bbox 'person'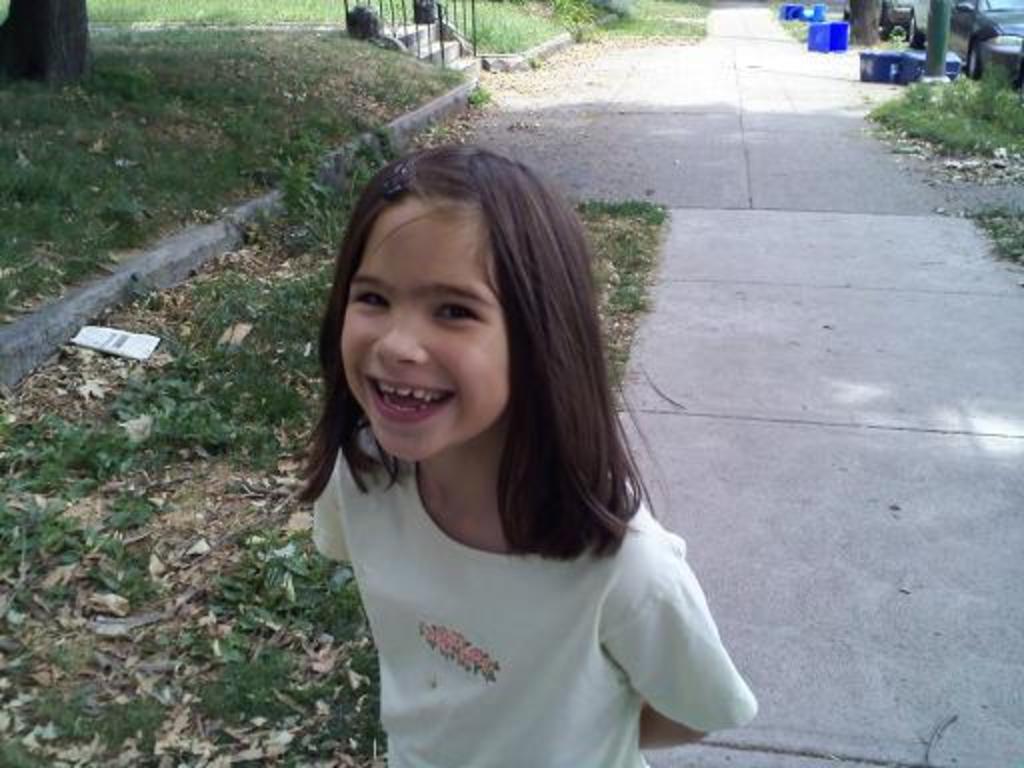
pyautogui.locateOnScreen(298, 142, 756, 764)
